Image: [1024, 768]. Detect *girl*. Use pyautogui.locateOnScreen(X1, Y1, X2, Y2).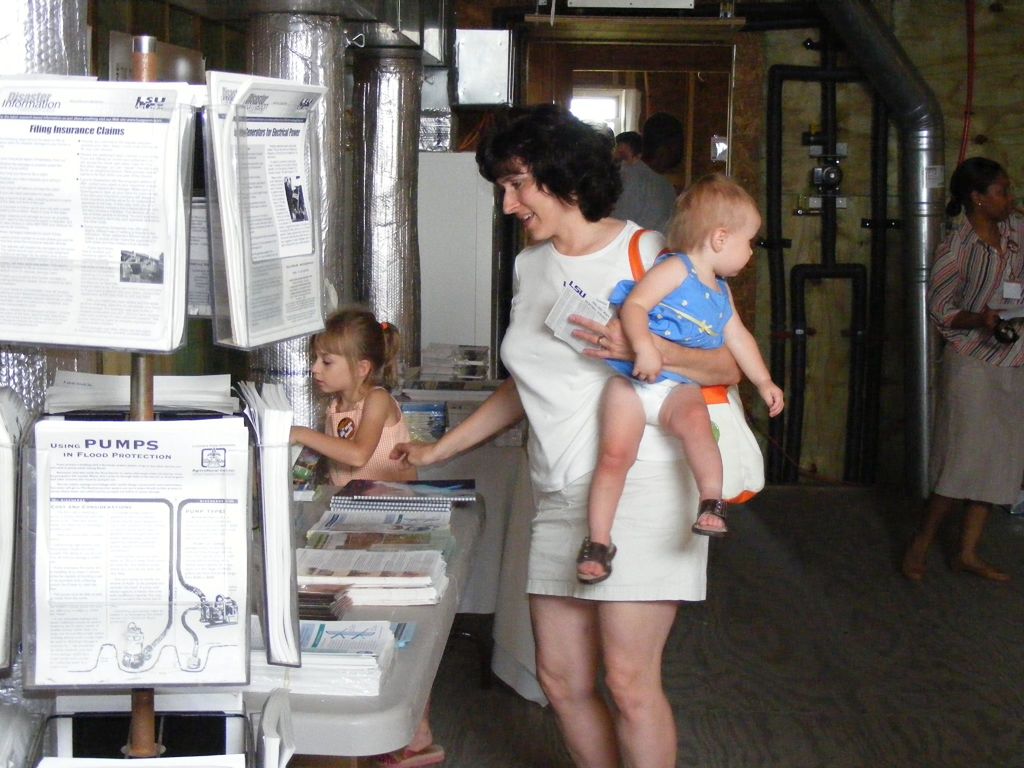
pyautogui.locateOnScreen(286, 305, 446, 764).
